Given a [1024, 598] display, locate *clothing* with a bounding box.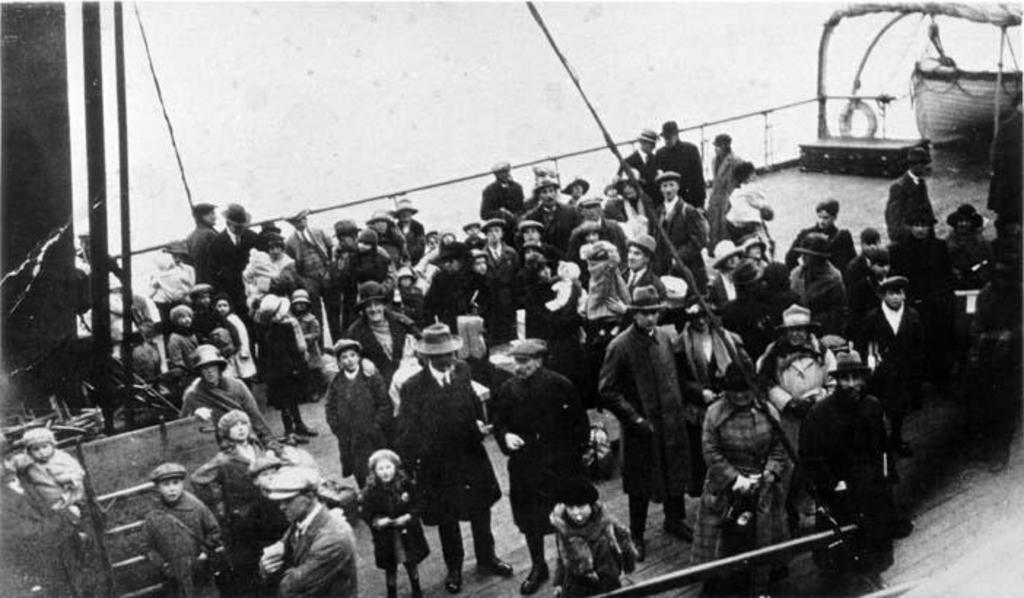
Located: <region>212, 318, 249, 376</region>.
